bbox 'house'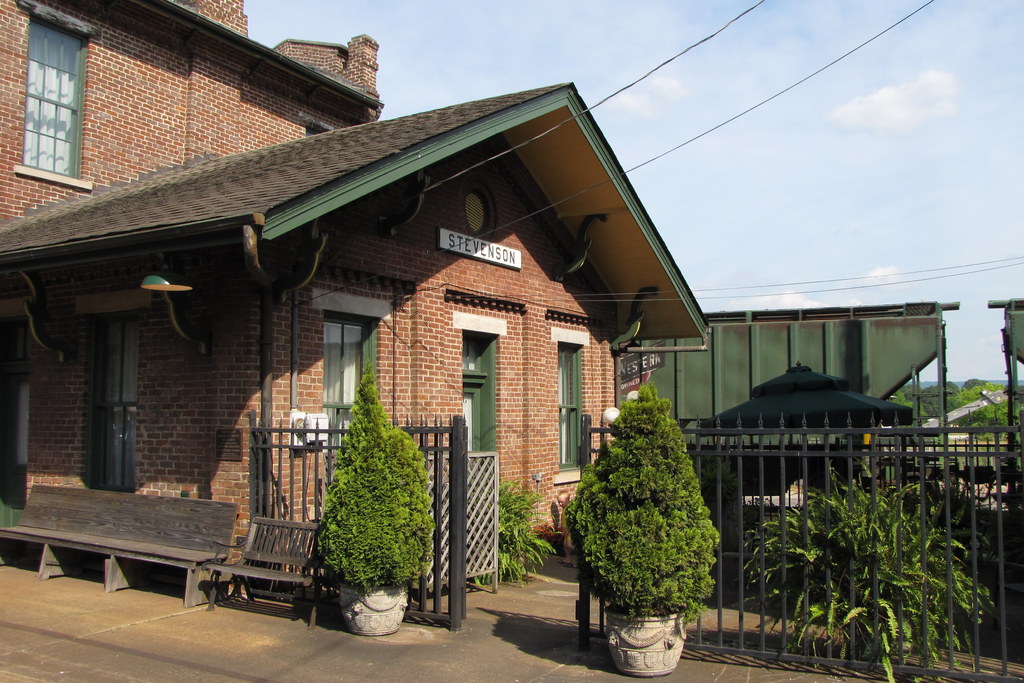
bbox=[0, 74, 694, 597]
